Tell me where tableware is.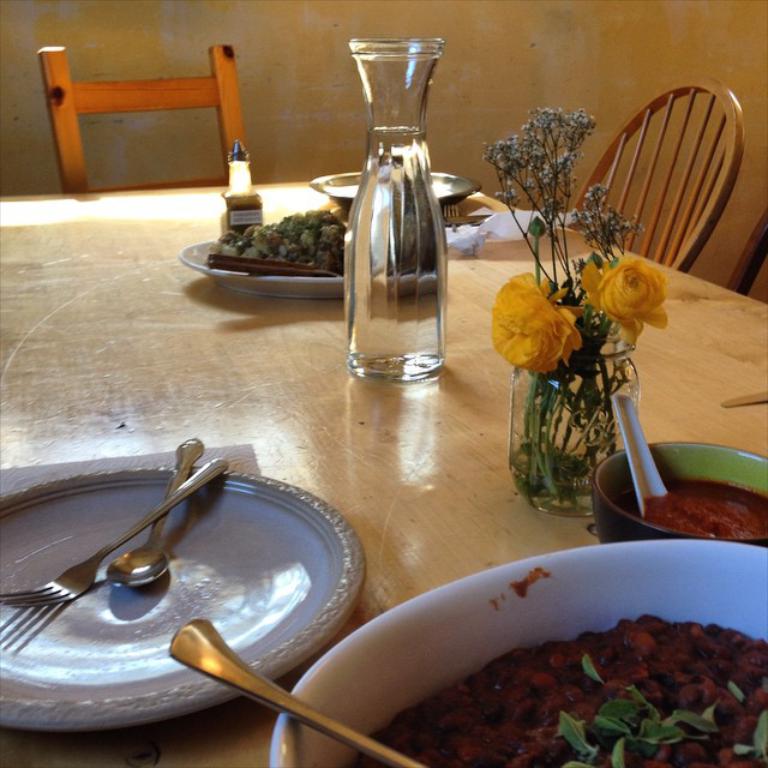
tableware is at bbox=(308, 172, 478, 211).
